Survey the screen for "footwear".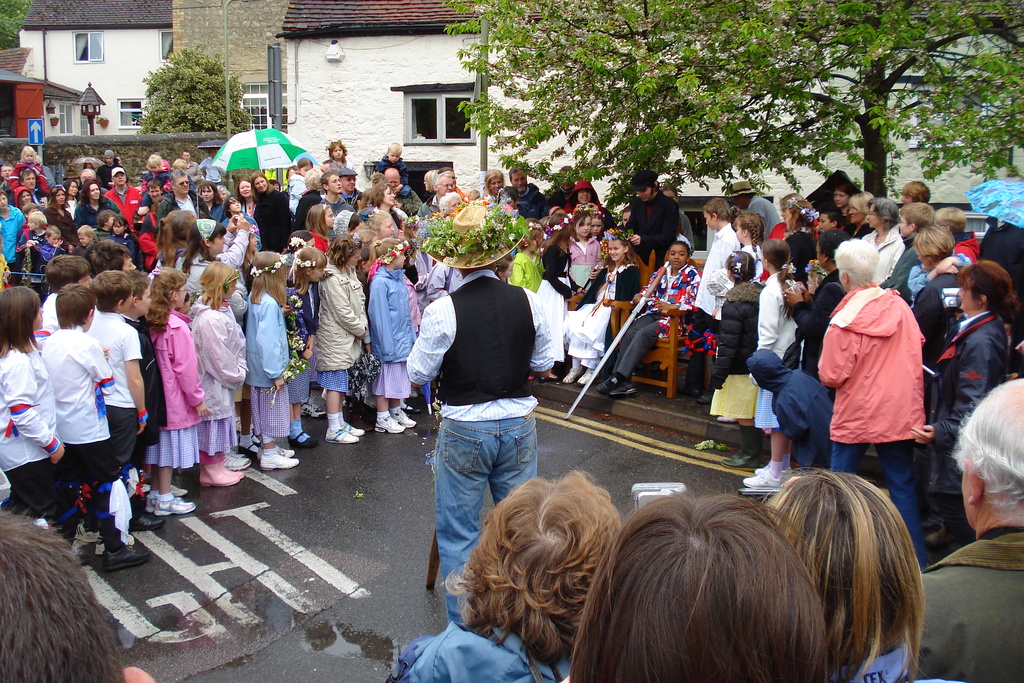
Survey found: <region>388, 406, 420, 428</region>.
